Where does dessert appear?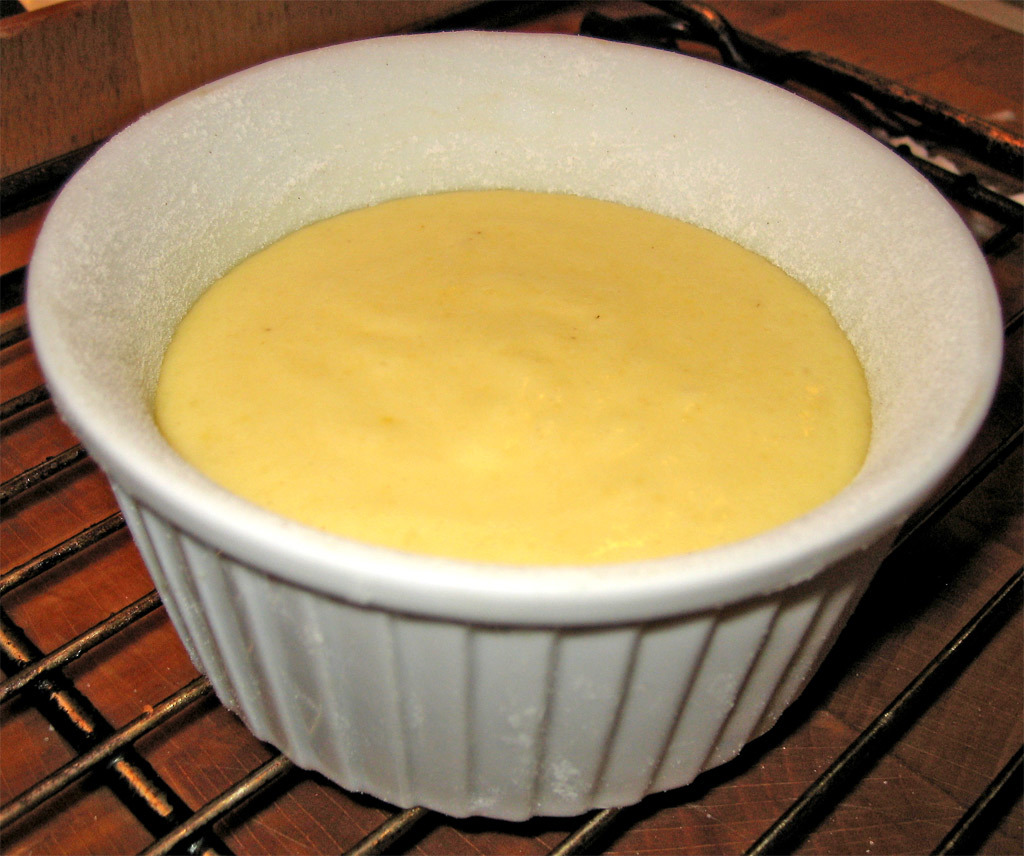
Appears at crop(145, 183, 875, 564).
